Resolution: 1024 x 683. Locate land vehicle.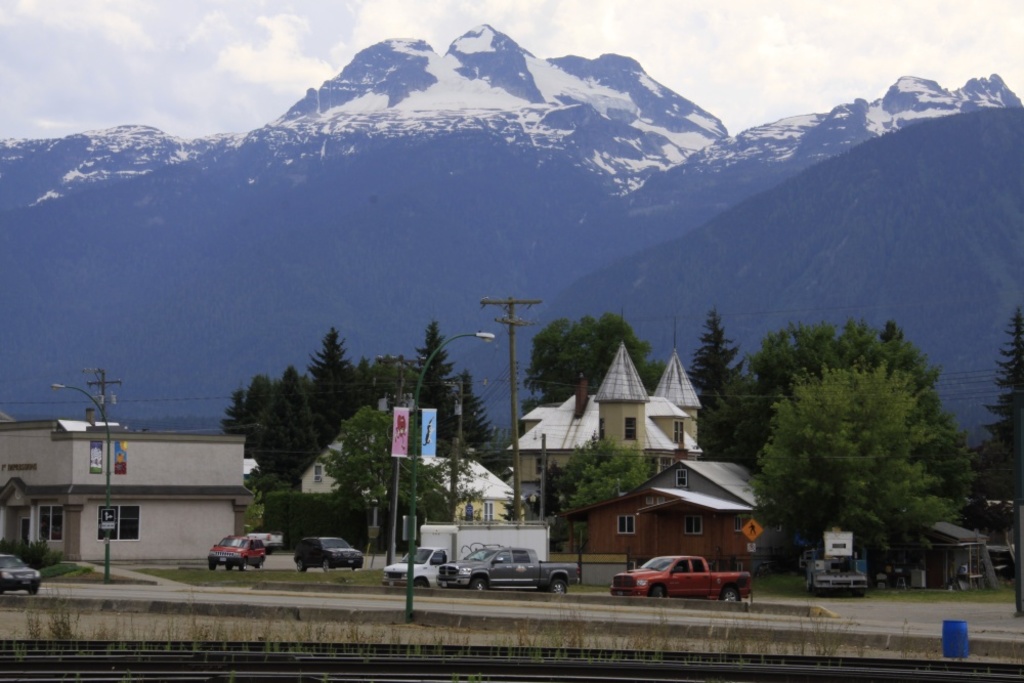
region(606, 556, 755, 606).
